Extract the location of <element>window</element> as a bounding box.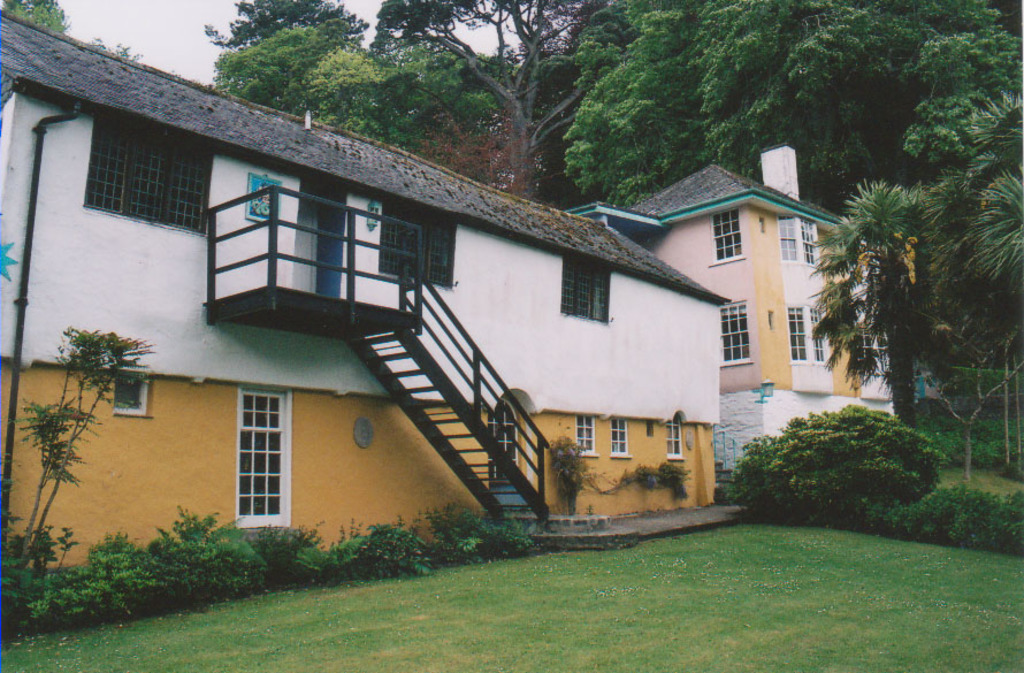
x1=709, y1=200, x2=748, y2=260.
